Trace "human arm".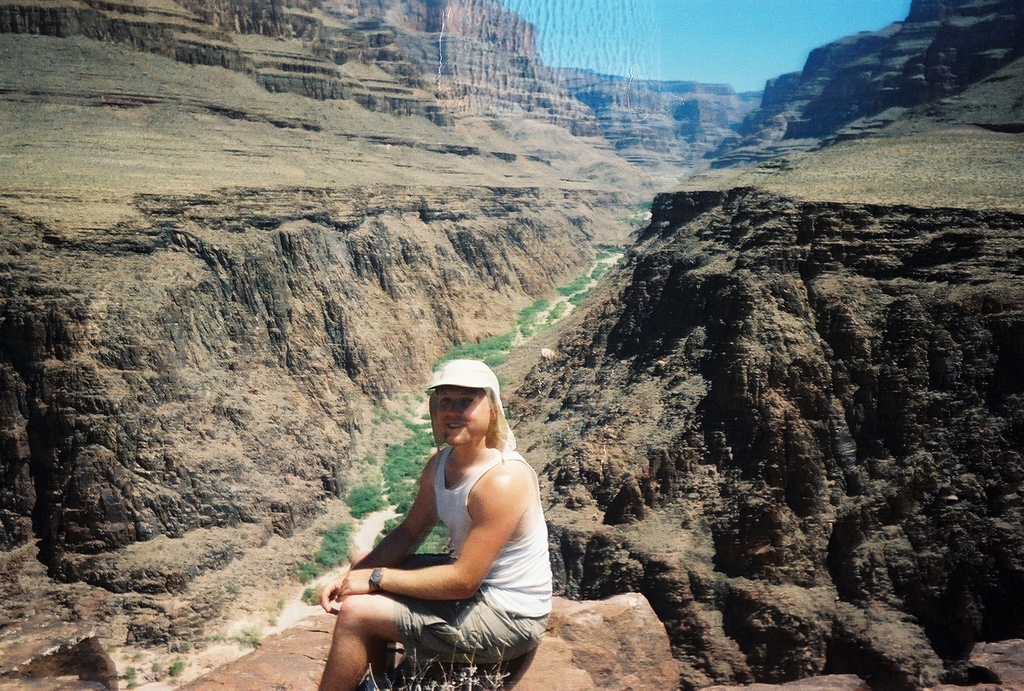
Traced to (left=337, top=475, right=524, bottom=604).
